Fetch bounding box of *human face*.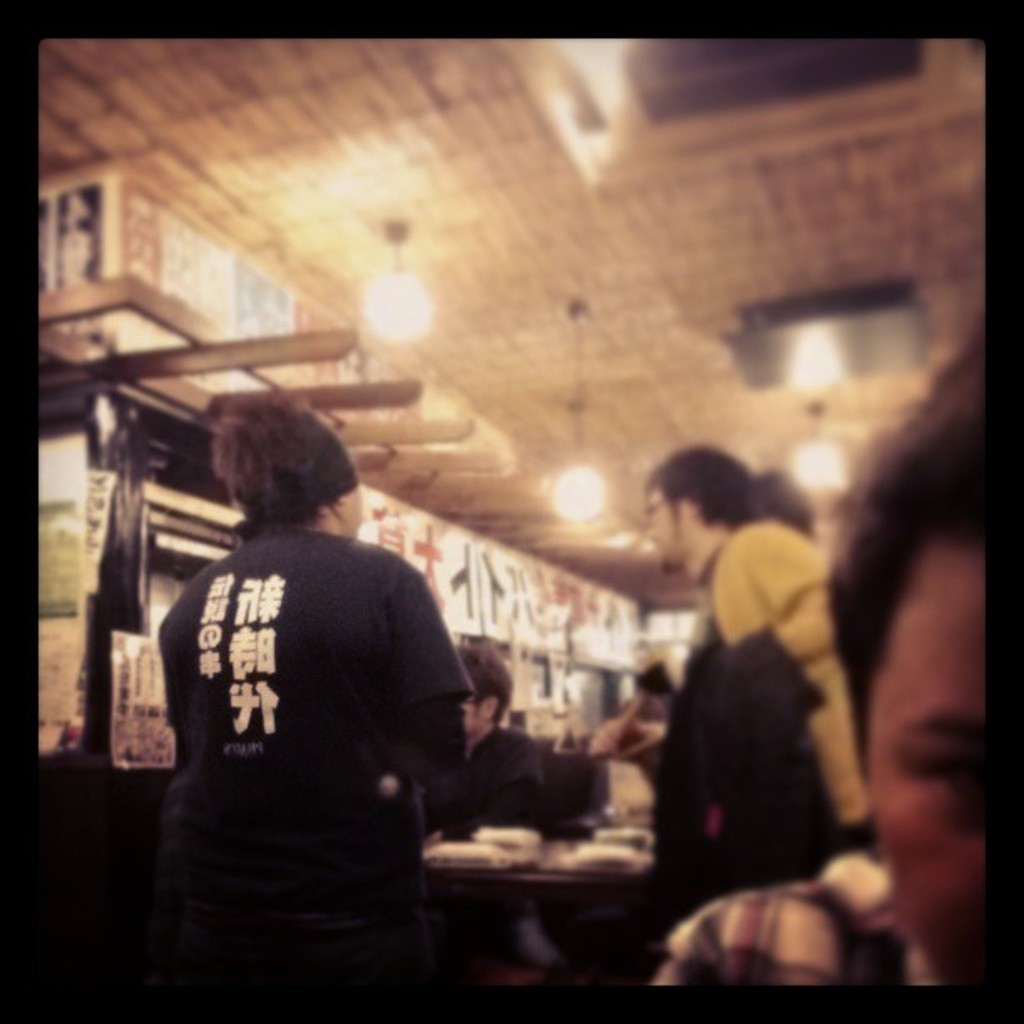
Bbox: pyautogui.locateOnScreen(860, 519, 1022, 1004).
